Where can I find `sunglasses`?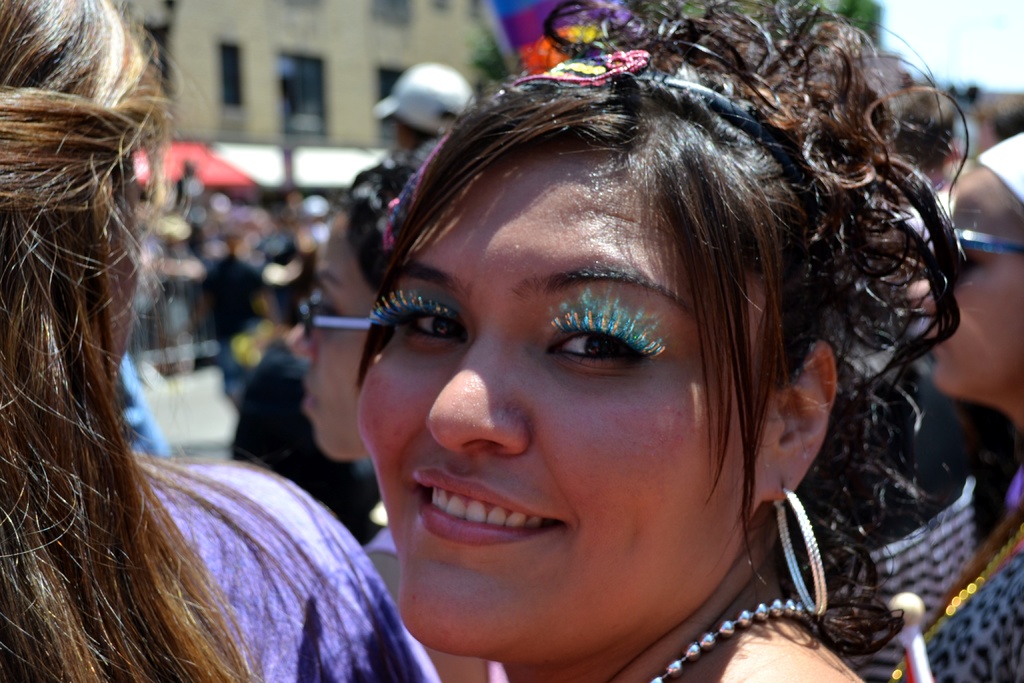
You can find it at <region>957, 226, 1023, 248</region>.
